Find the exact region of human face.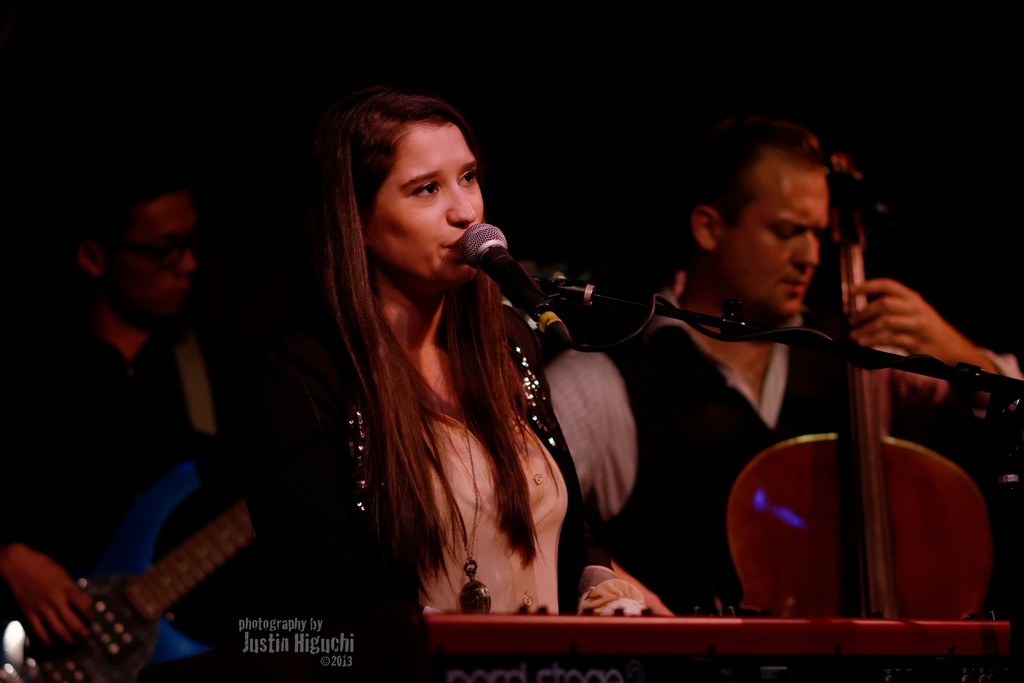
Exact region: detection(103, 197, 196, 324).
